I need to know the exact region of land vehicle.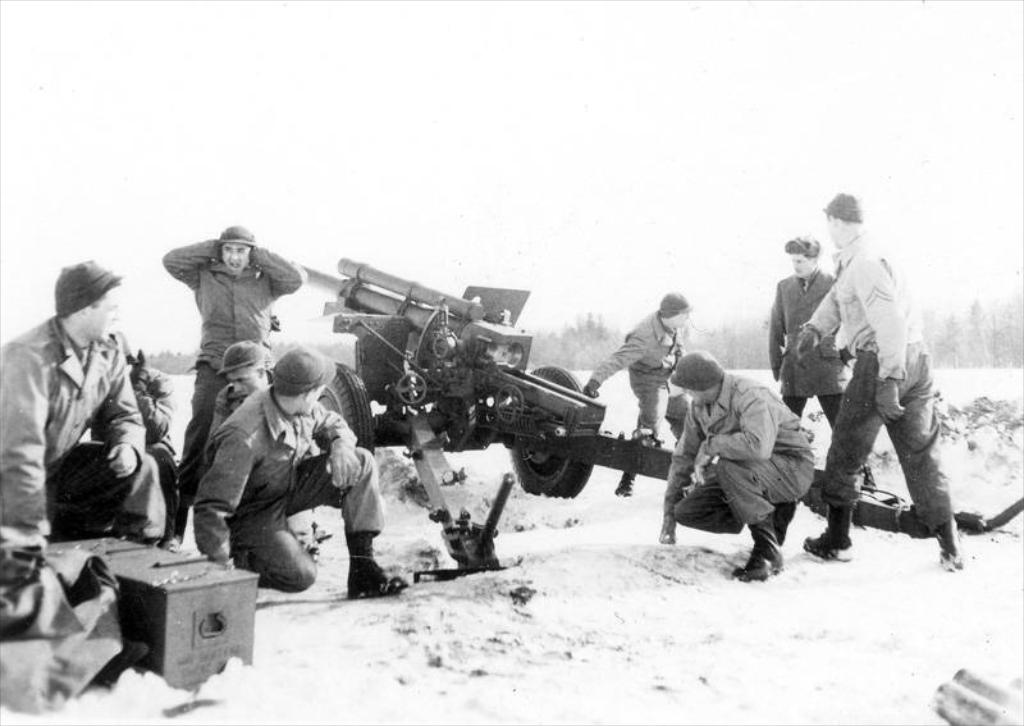
Region: pyautogui.locateOnScreen(257, 257, 1023, 539).
